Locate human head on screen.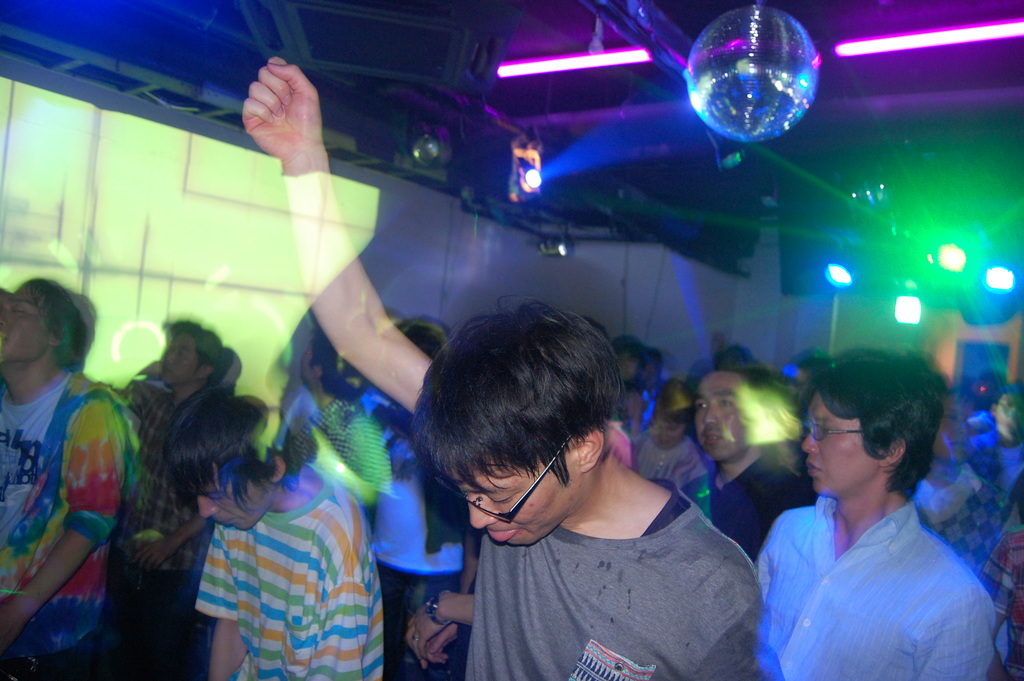
On screen at 298,324,367,400.
